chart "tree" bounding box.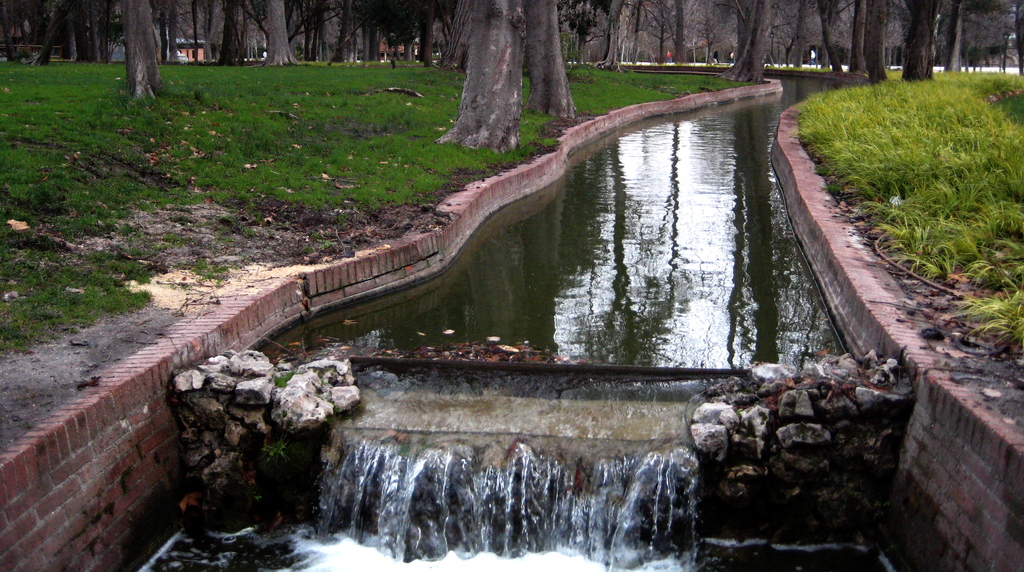
Charted: rect(522, 0, 580, 122).
